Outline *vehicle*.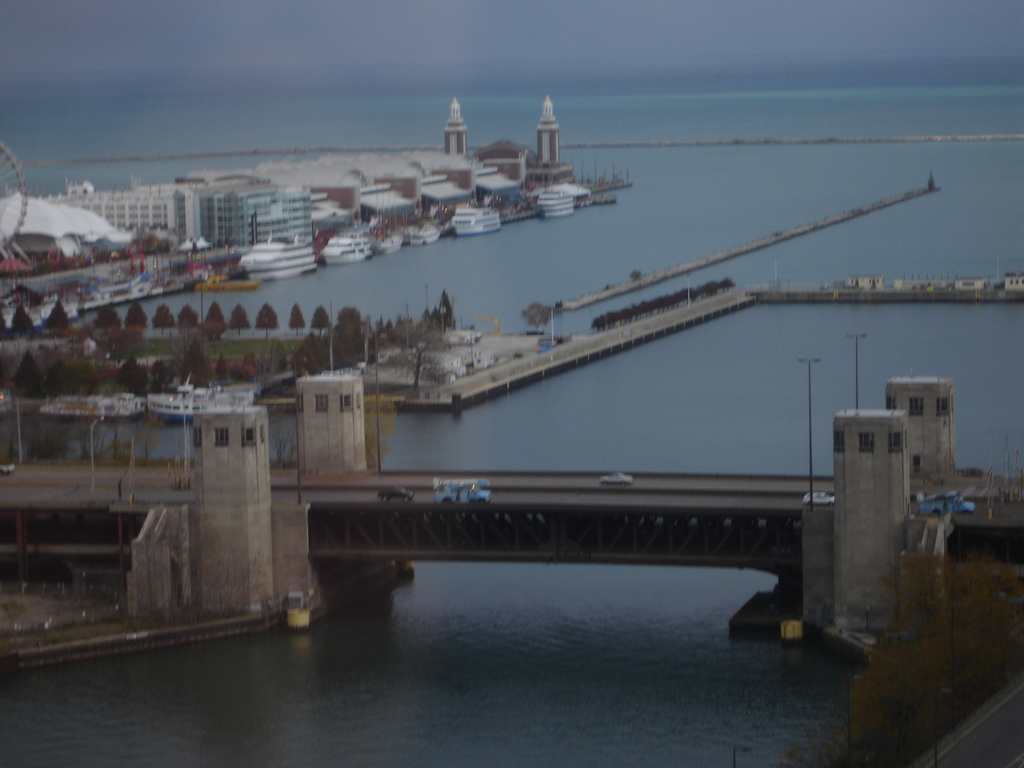
Outline: [x1=147, y1=373, x2=263, y2=417].
